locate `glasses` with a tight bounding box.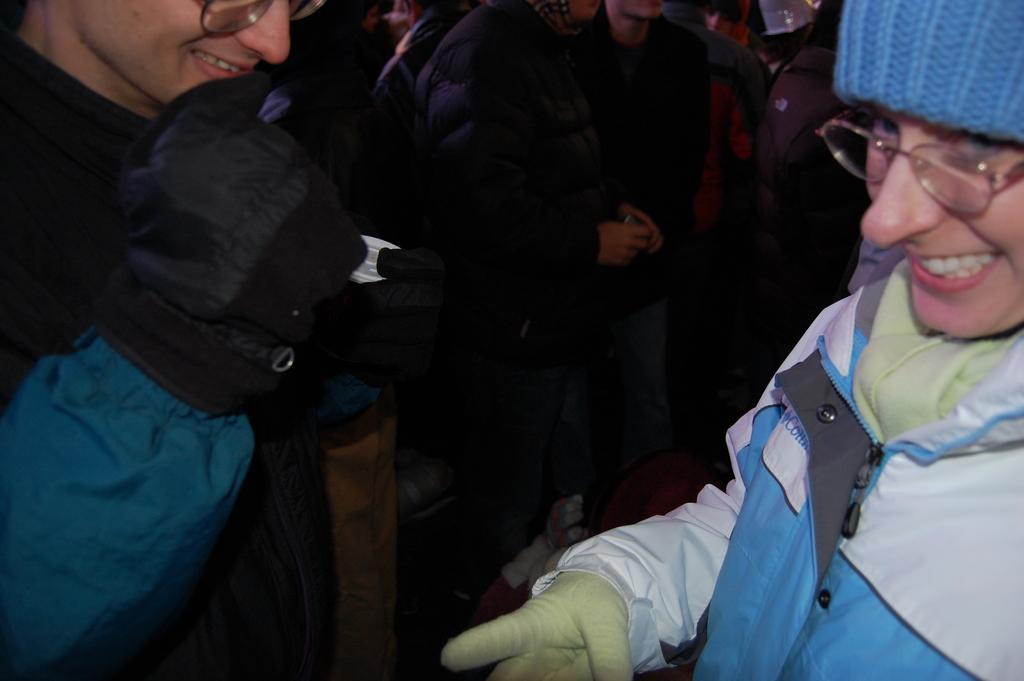
200,0,321,38.
